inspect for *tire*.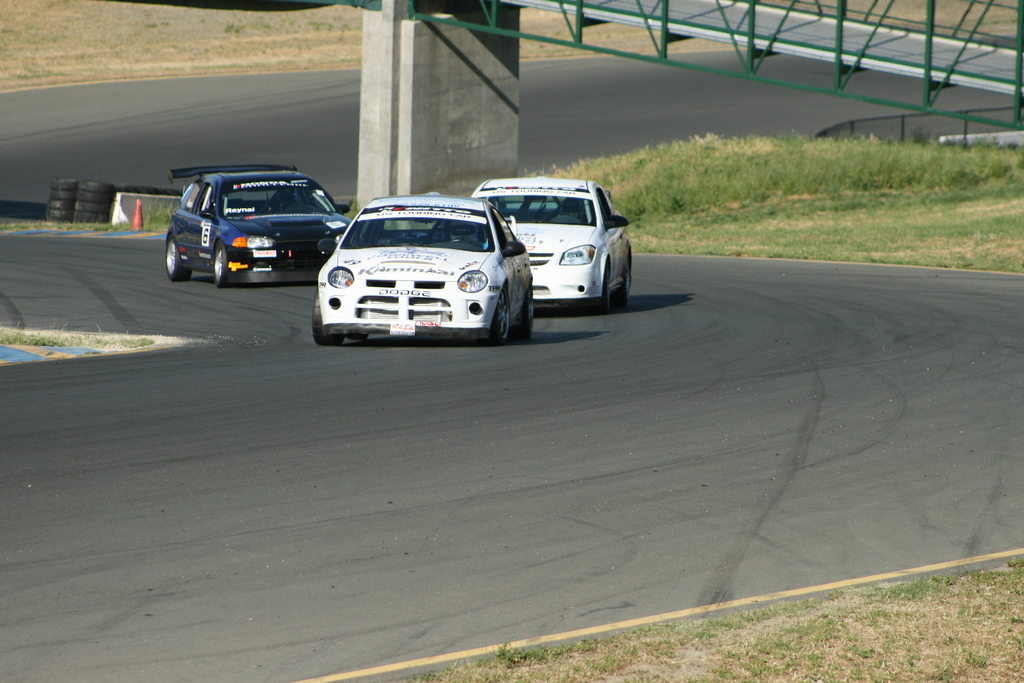
Inspection: left=165, top=233, right=191, bottom=282.
